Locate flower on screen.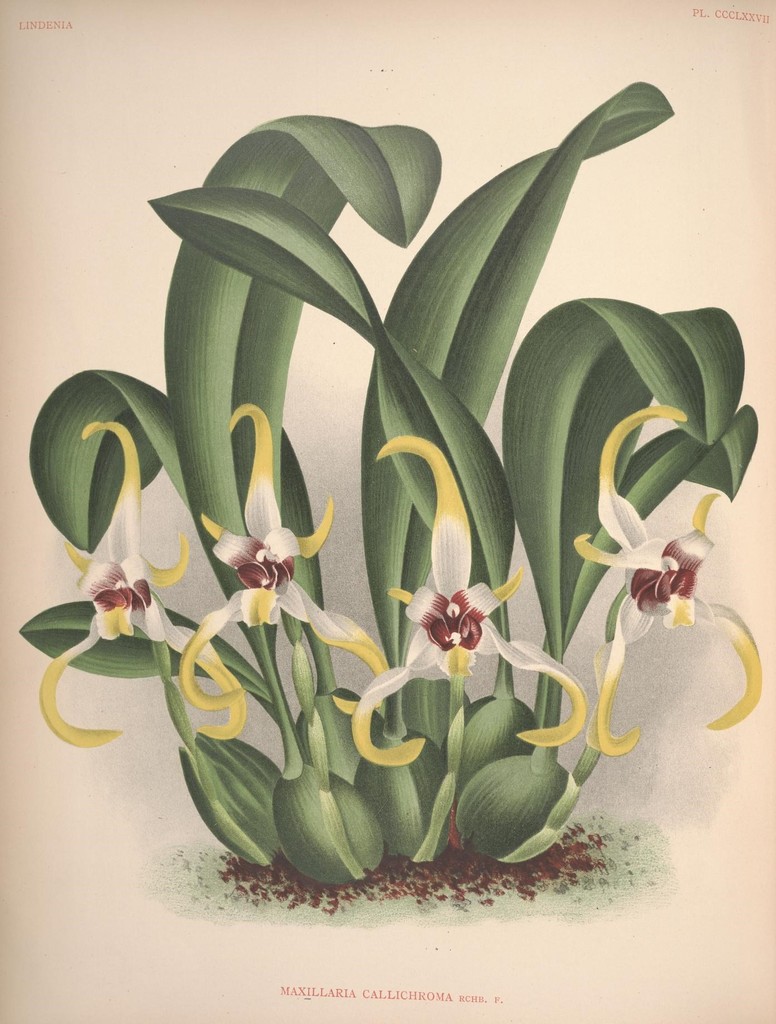
On screen at [x1=584, y1=404, x2=764, y2=764].
